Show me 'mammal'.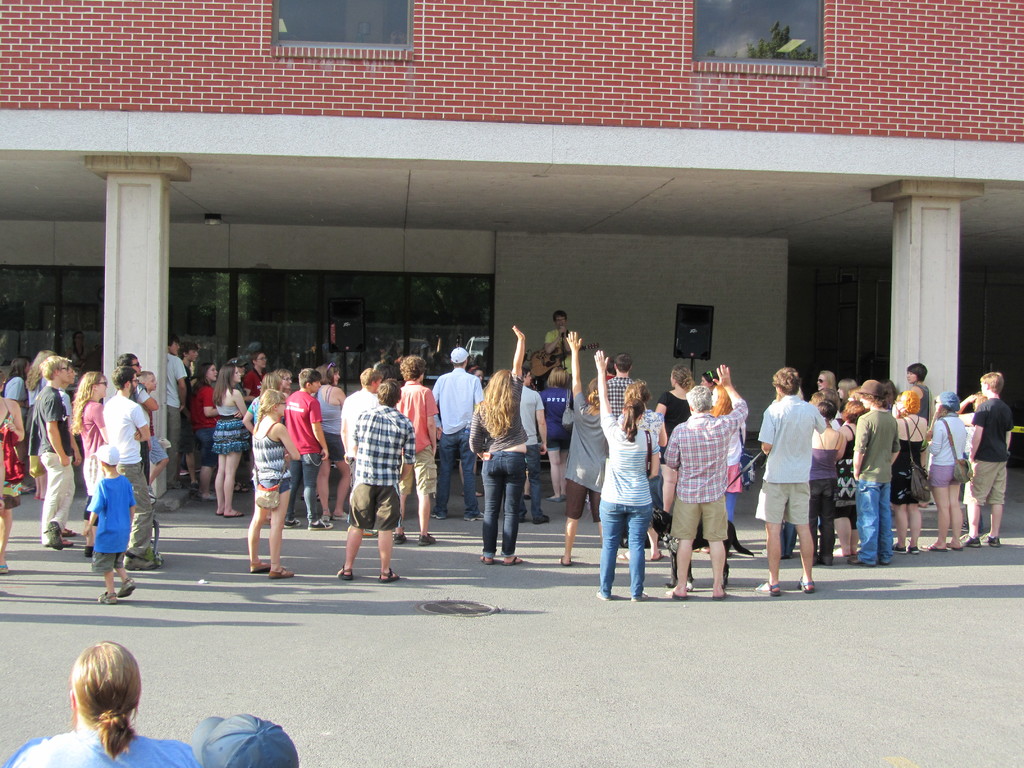
'mammal' is here: pyautogui.locateOnScreen(191, 712, 301, 767).
